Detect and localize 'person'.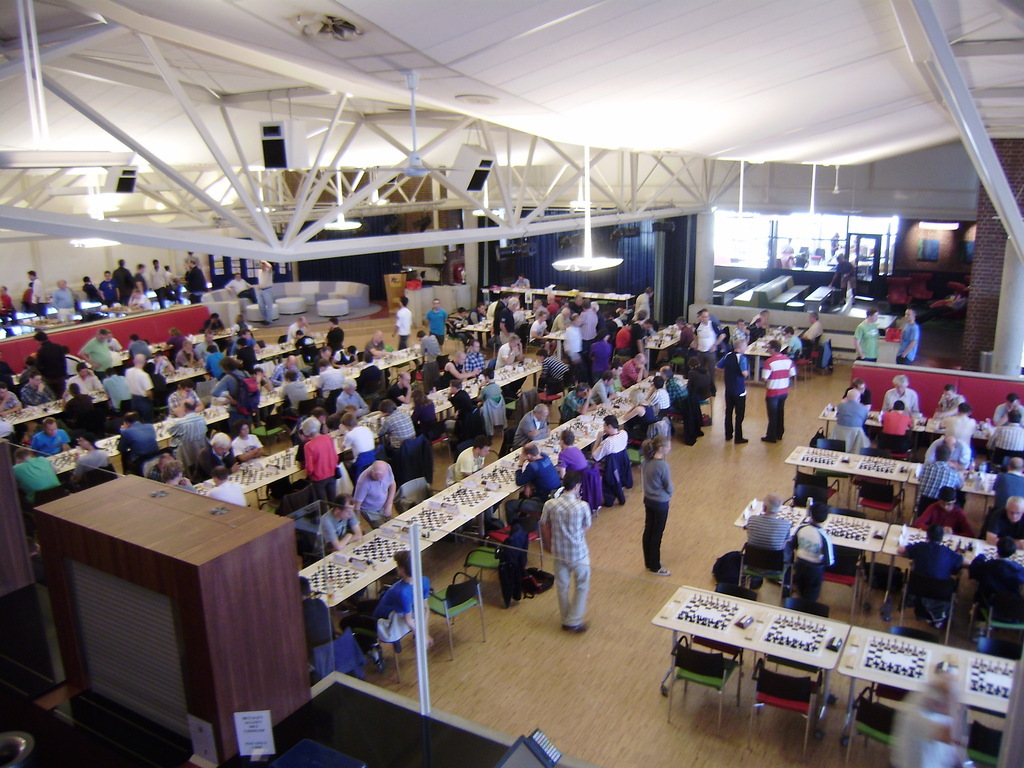
Localized at pyautogui.locateOnScreen(335, 342, 357, 365).
